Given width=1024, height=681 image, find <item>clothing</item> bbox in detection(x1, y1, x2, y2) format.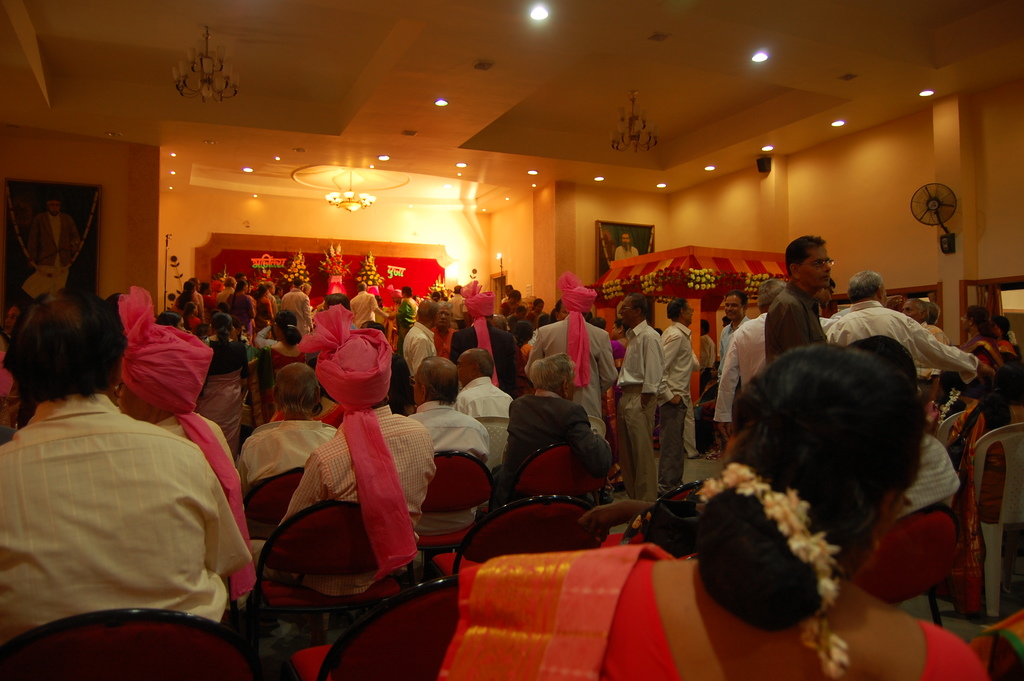
detection(0, 404, 257, 657).
